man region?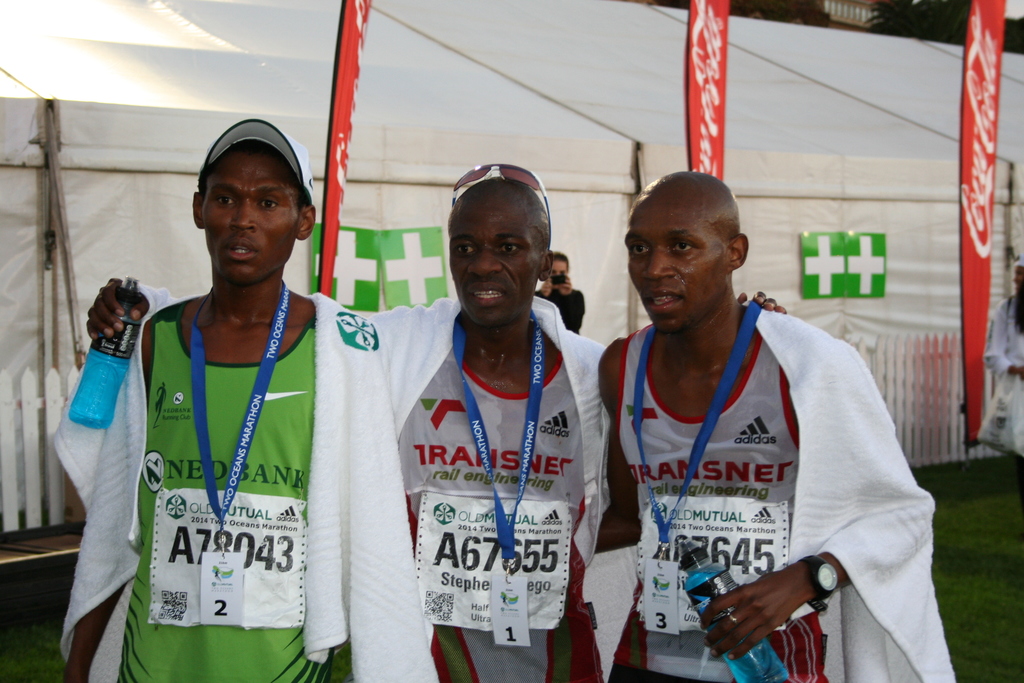
<bbox>49, 115, 440, 682</bbox>
